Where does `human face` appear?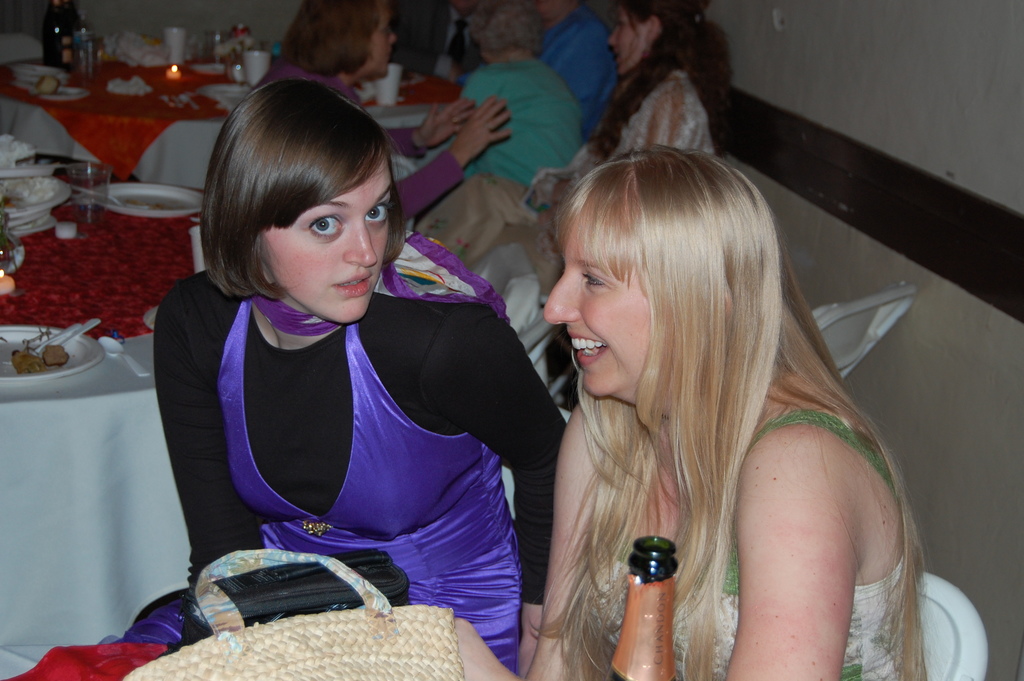
Appears at (x1=545, y1=224, x2=658, y2=398).
